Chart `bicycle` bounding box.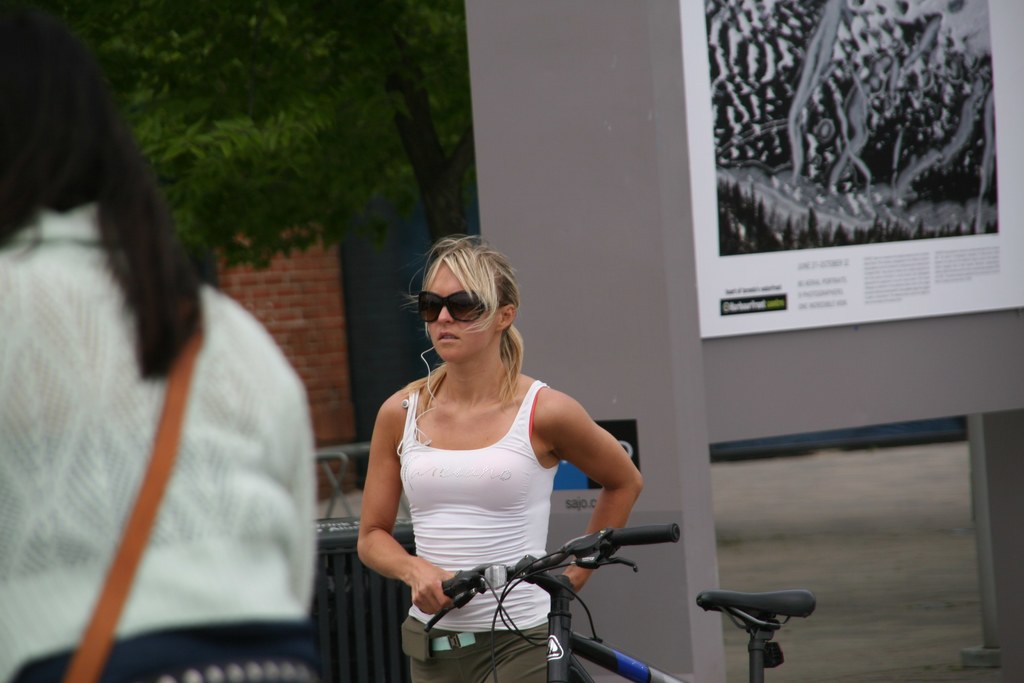
Charted: 440:531:820:682.
